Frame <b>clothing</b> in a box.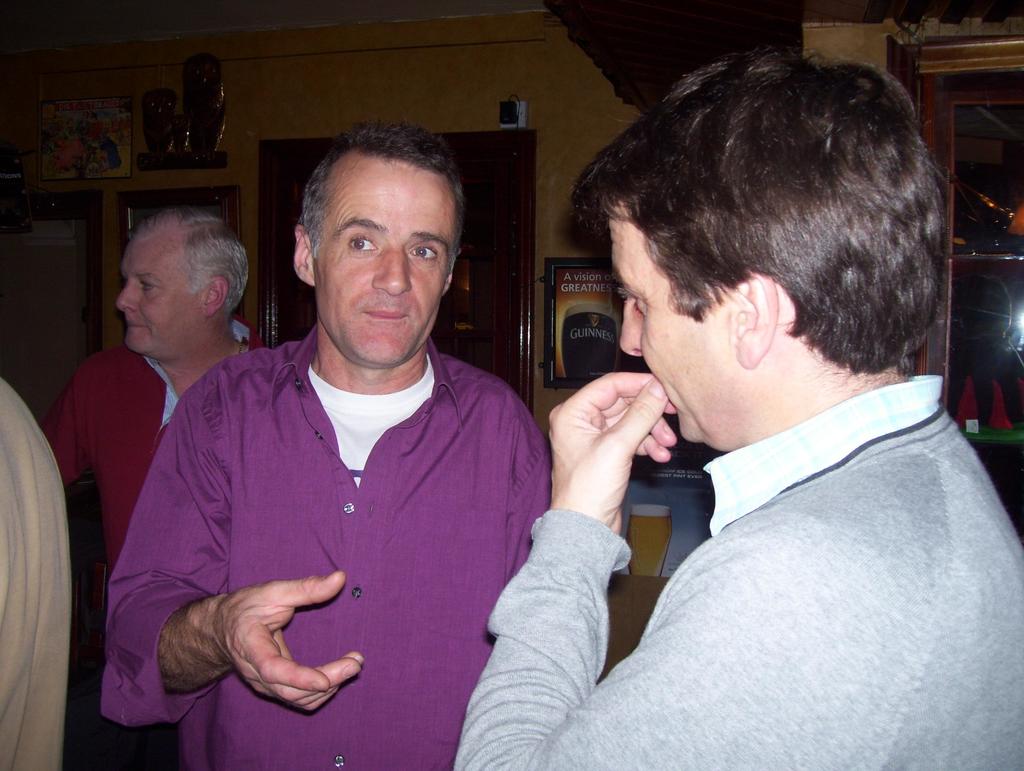
bbox=[0, 363, 86, 770].
